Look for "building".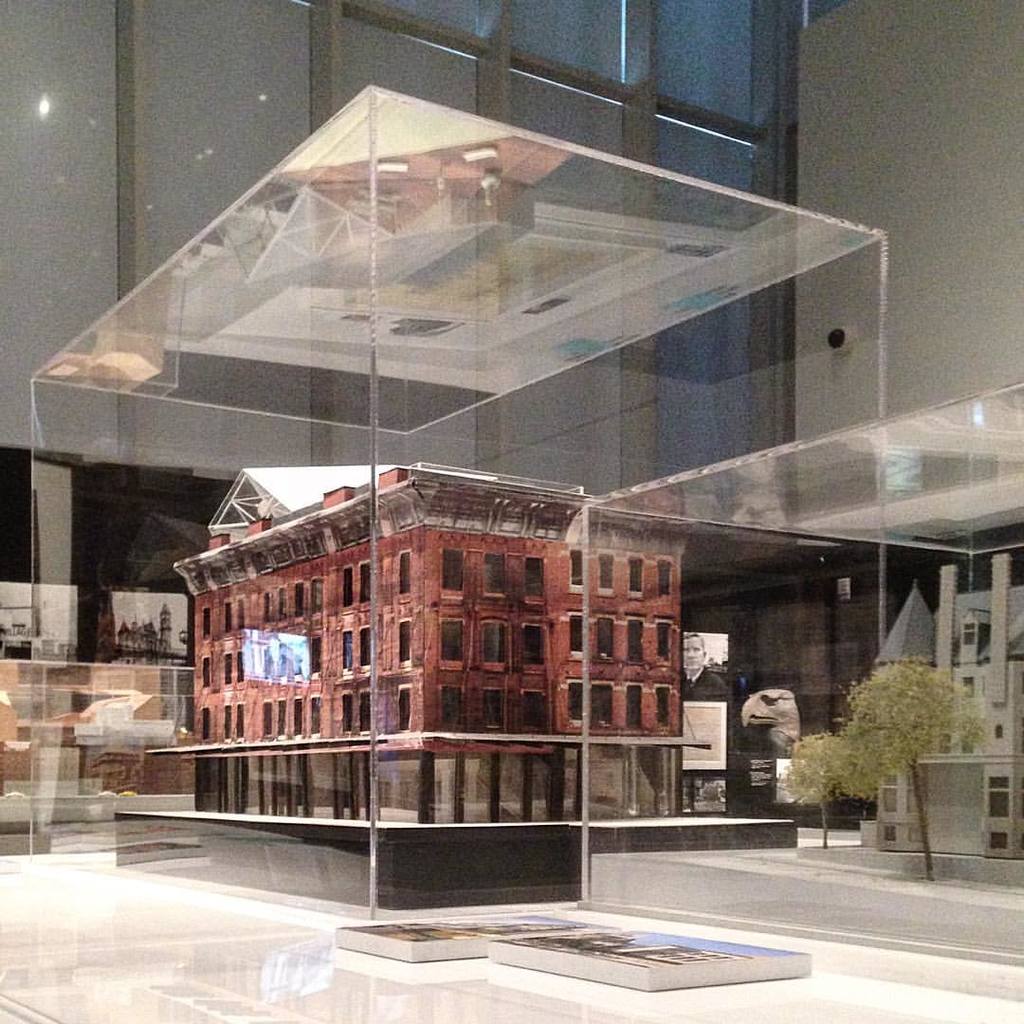
Found: bbox=[184, 454, 733, 863].
